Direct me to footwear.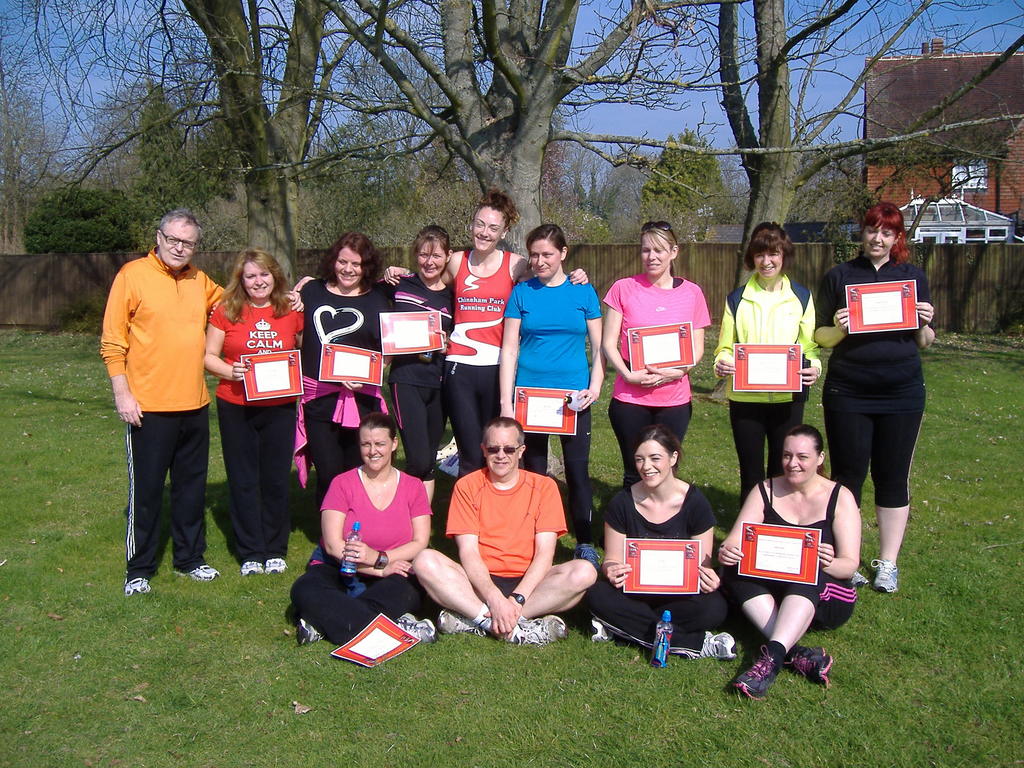
Direction: 519,614,564,642.
